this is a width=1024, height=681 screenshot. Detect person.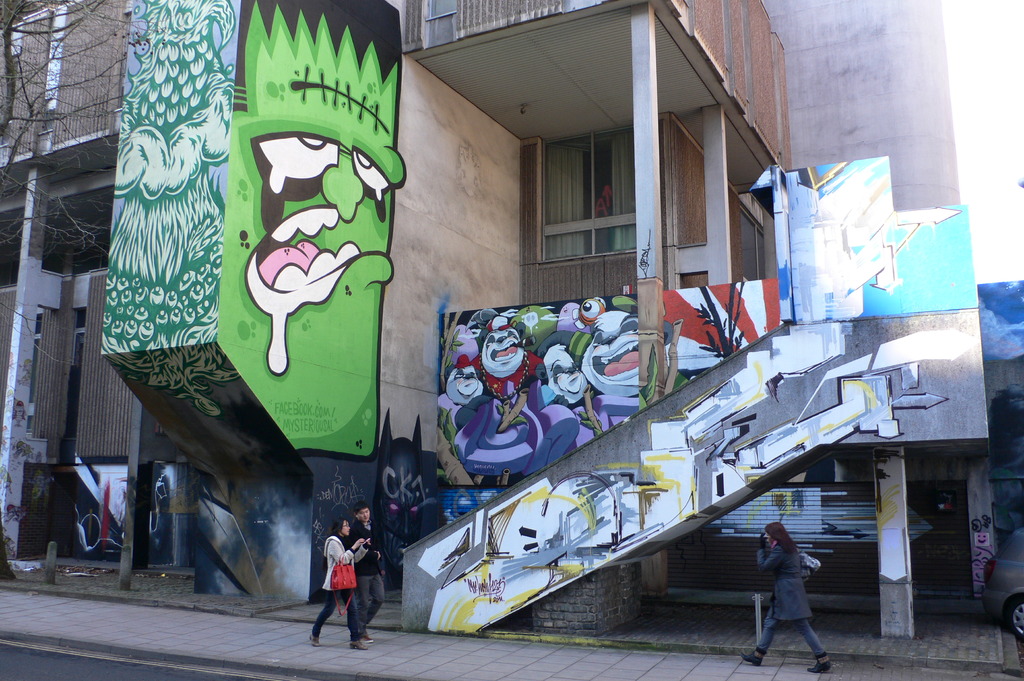
Rect(307, 517, 366, 650).
